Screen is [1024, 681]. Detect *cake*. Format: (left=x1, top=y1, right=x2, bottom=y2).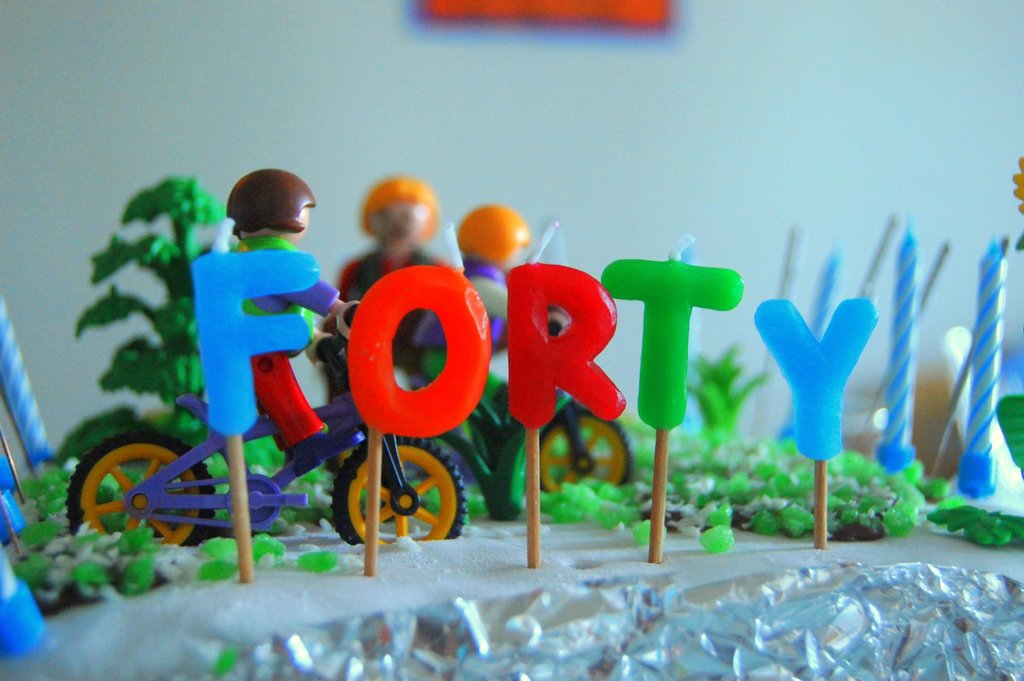
(left=0, top=173, right=1023, bottom=680).
